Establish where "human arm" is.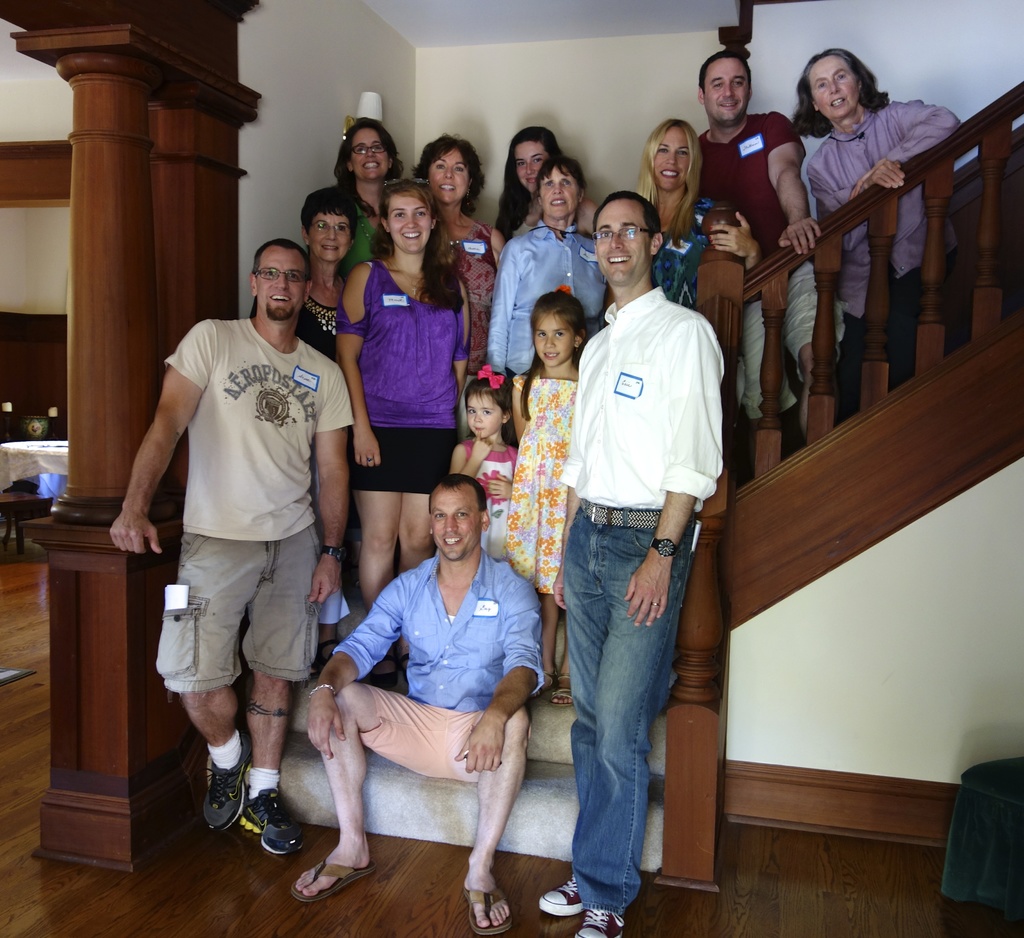
Established at x1=453, y1=581, x2=546, y2=780.
